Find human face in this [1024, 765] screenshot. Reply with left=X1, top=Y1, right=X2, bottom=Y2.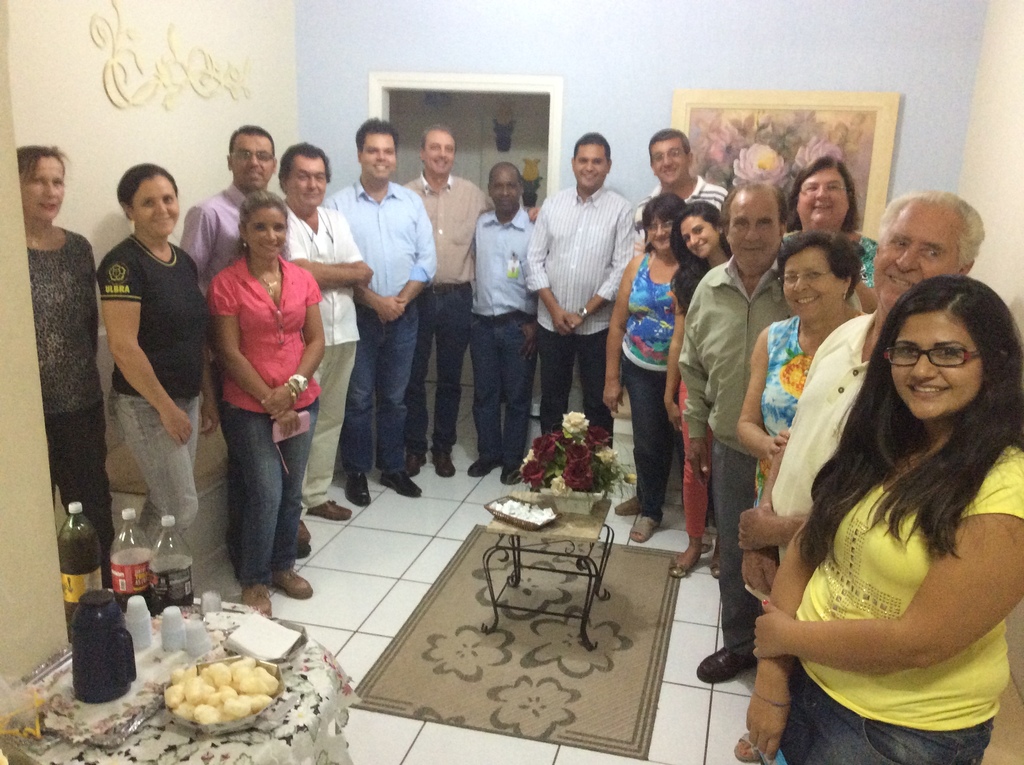
left=679, top=215, right=717, bottom=257.
